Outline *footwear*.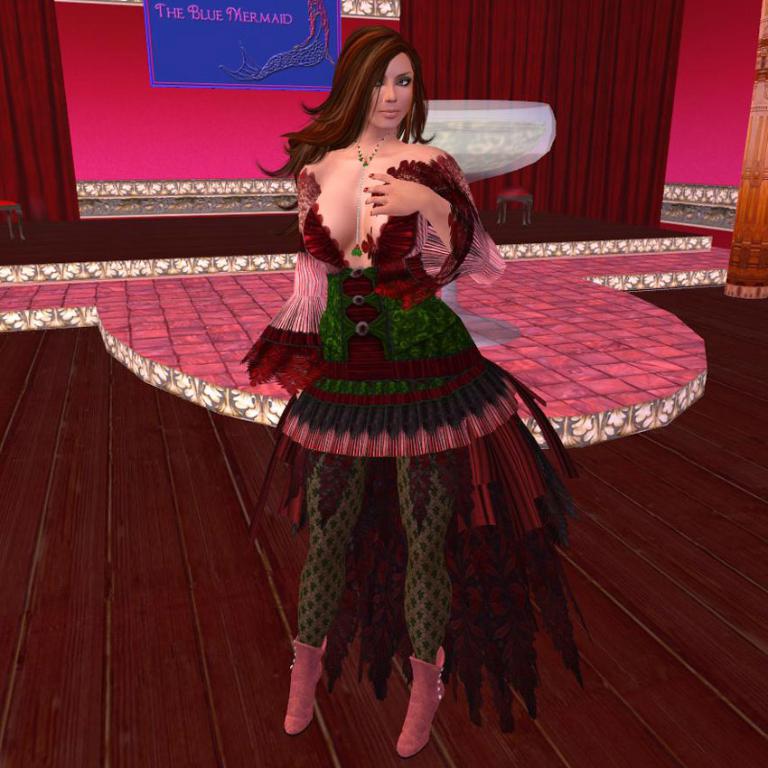
Outline: bbox=[285, 637, 326, 732].
